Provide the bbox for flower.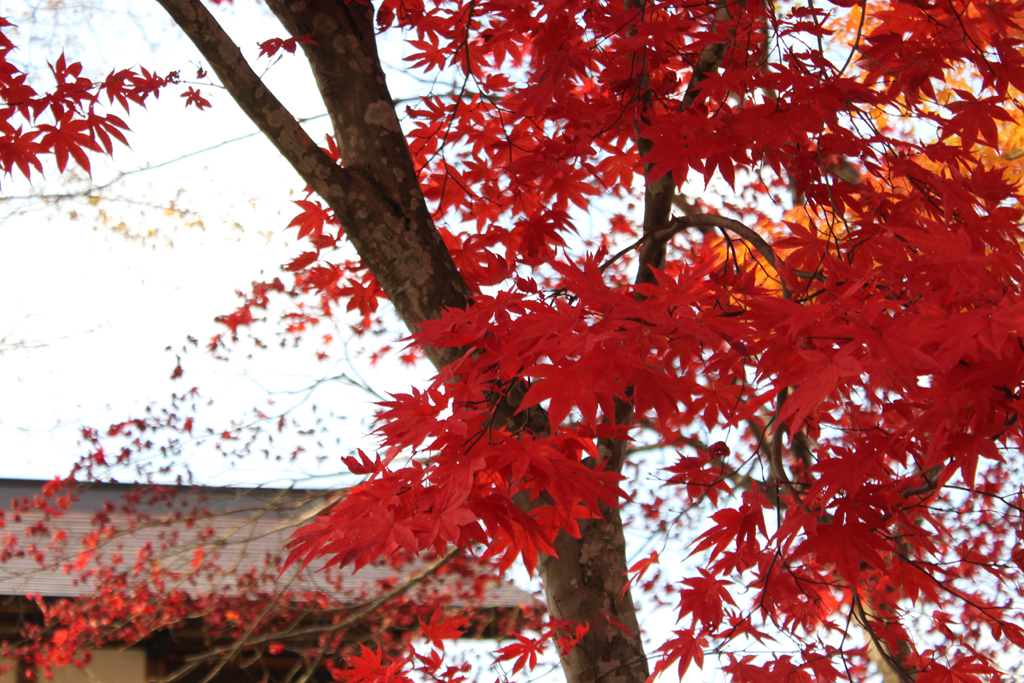
41/660/55/676.
